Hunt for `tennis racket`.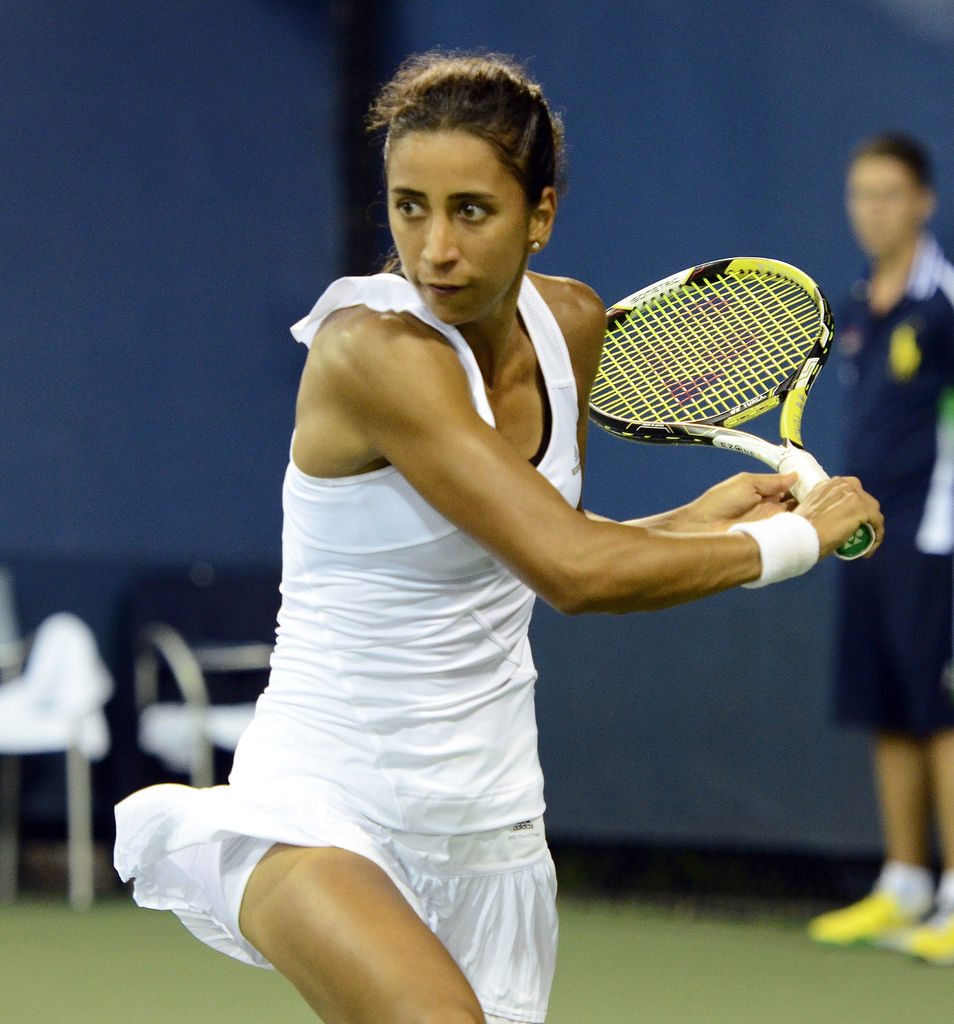
Hunted down at 588 250 878 559.
